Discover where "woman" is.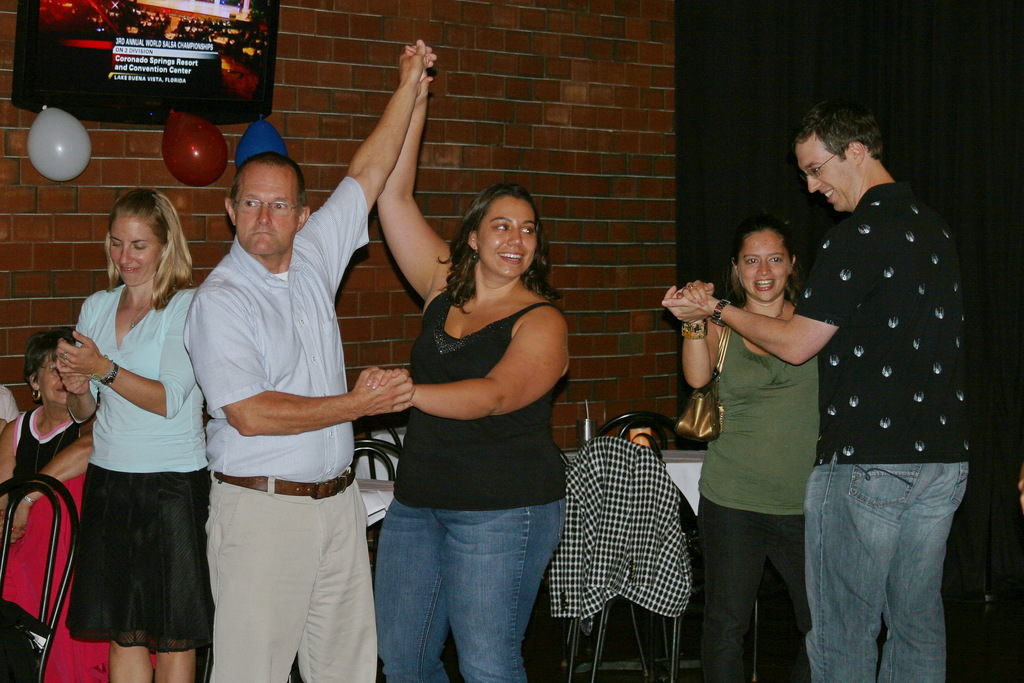
Discovered at locate(649, 220, 829, 675).
